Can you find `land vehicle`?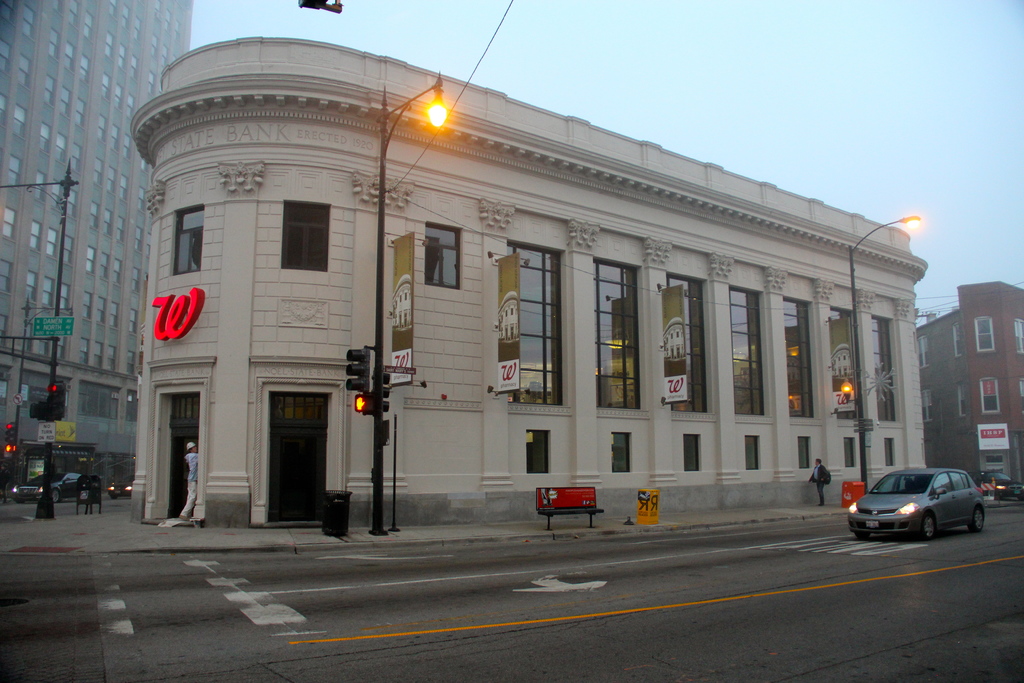
Yes, bounding box: <region>850, 459, 988, 543</region>.
